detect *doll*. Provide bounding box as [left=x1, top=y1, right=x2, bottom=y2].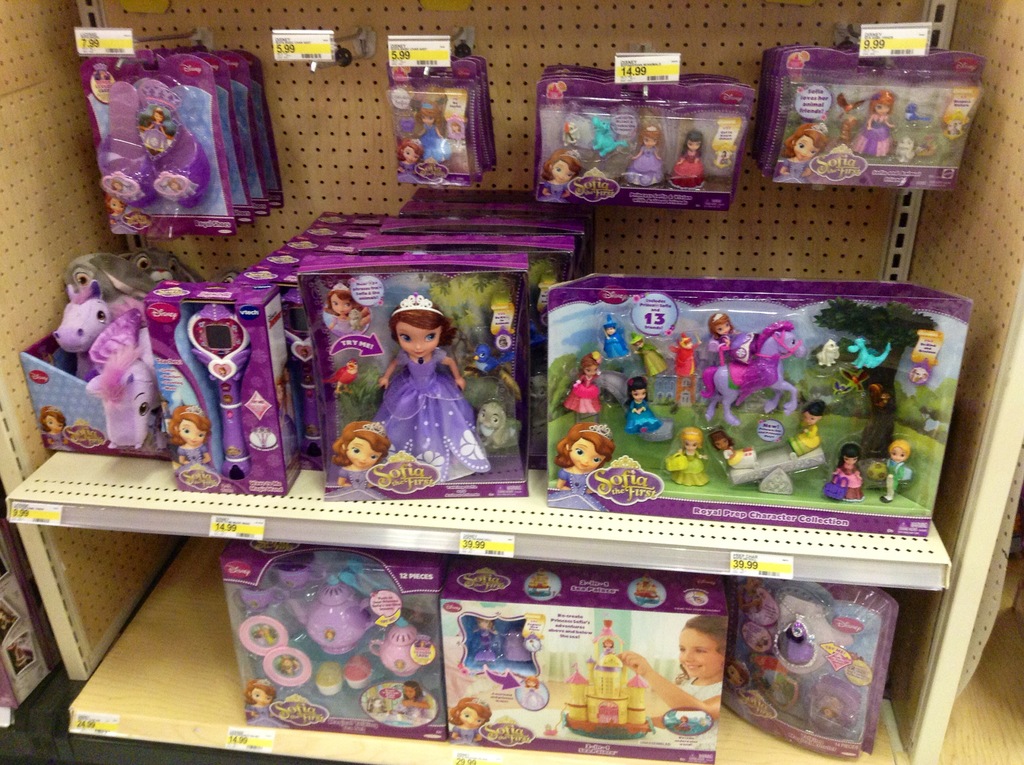
[left=549, top=426, right=605, bottom=519].
